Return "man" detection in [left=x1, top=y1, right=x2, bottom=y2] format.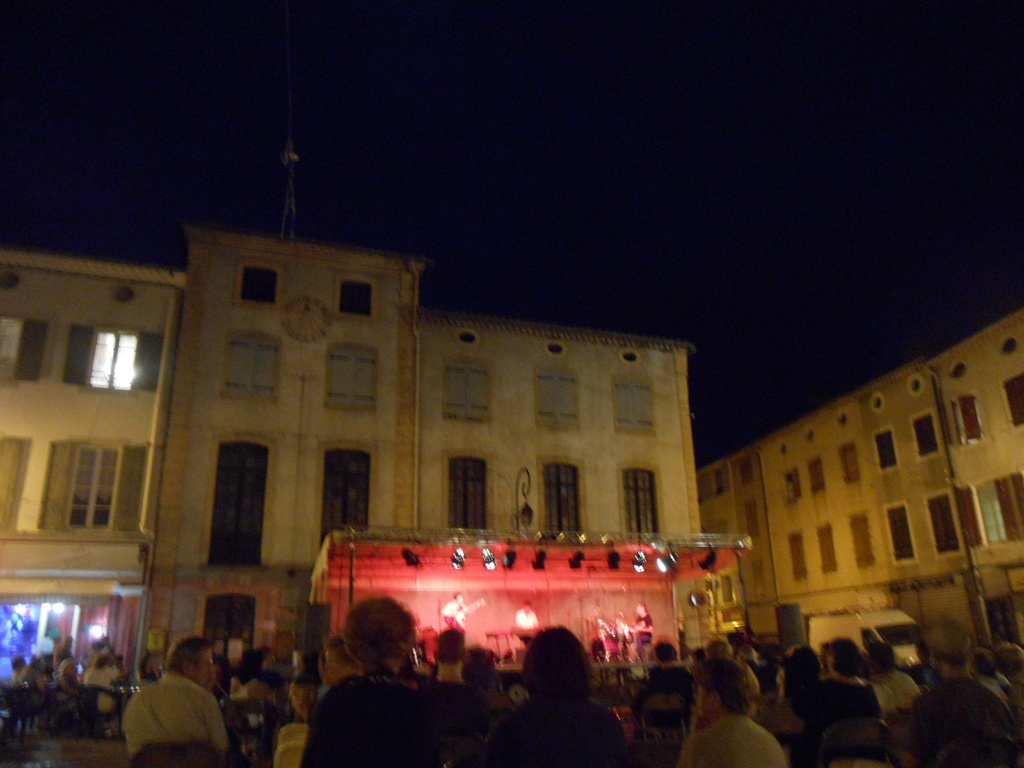
[left=703, top=639, right=734, bottom=659].
